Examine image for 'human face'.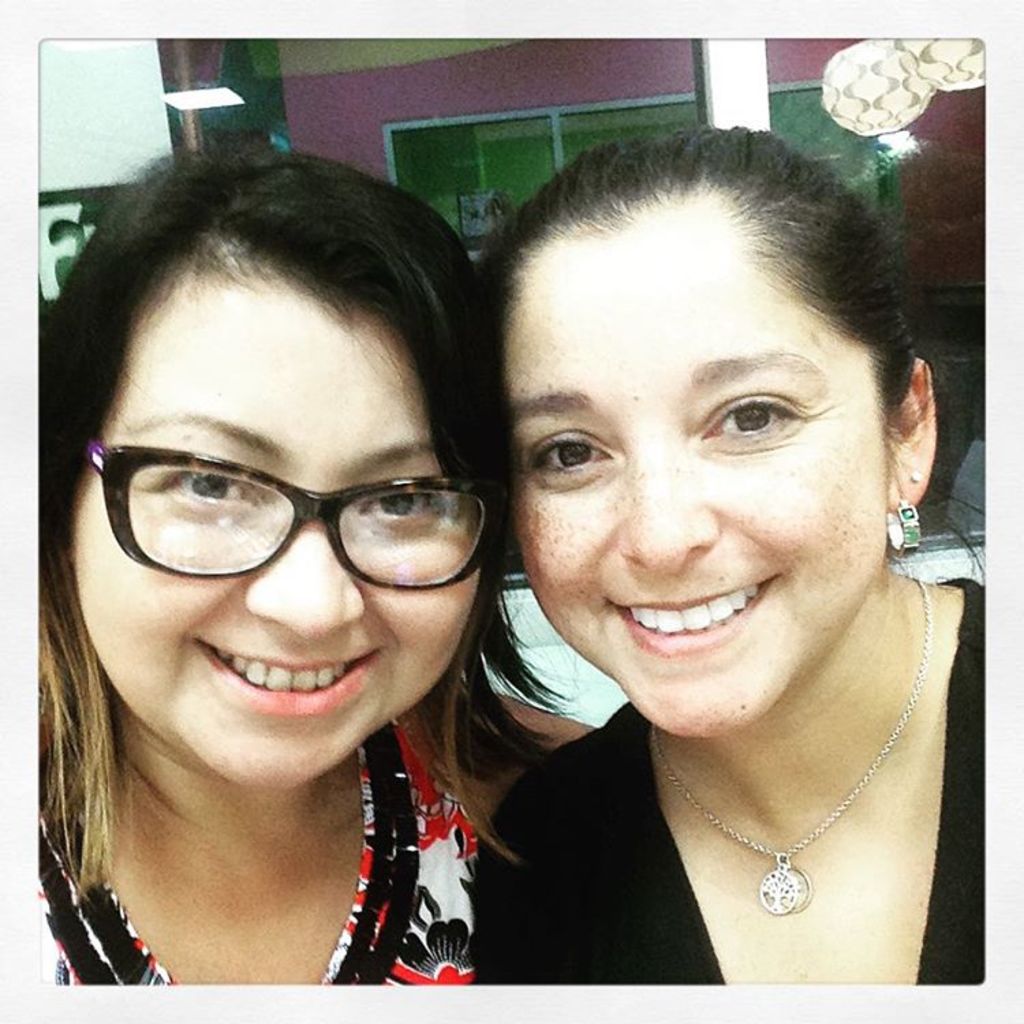
Examination result: 68, 253, 485, 800.
